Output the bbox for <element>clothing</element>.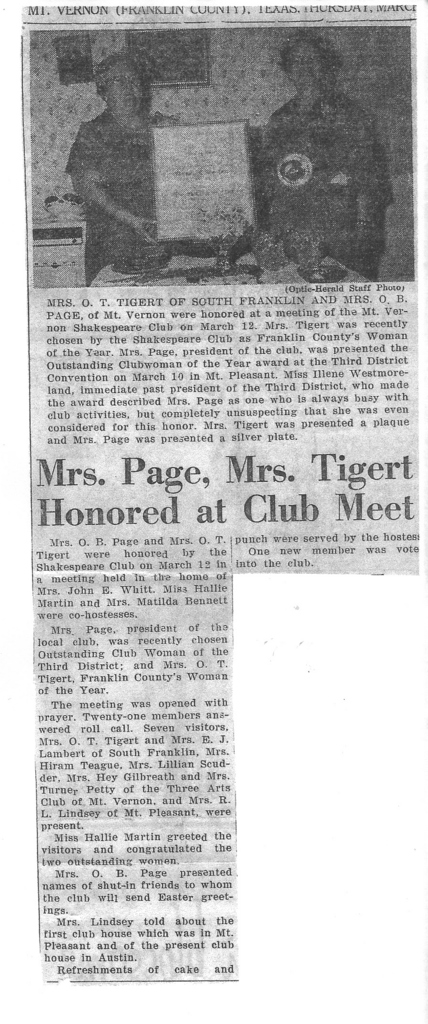
rect(62, 99, 183, 290).
